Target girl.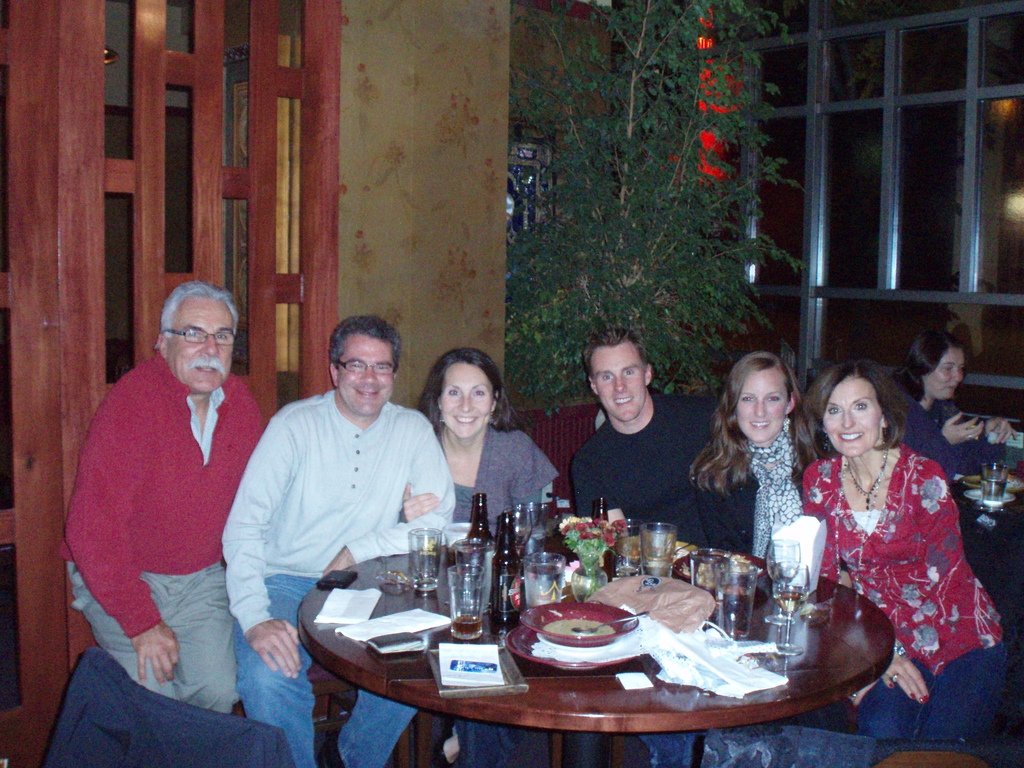
Target region: {"left": 688, "top": 349, "right": 856, "bottom": 732}.
